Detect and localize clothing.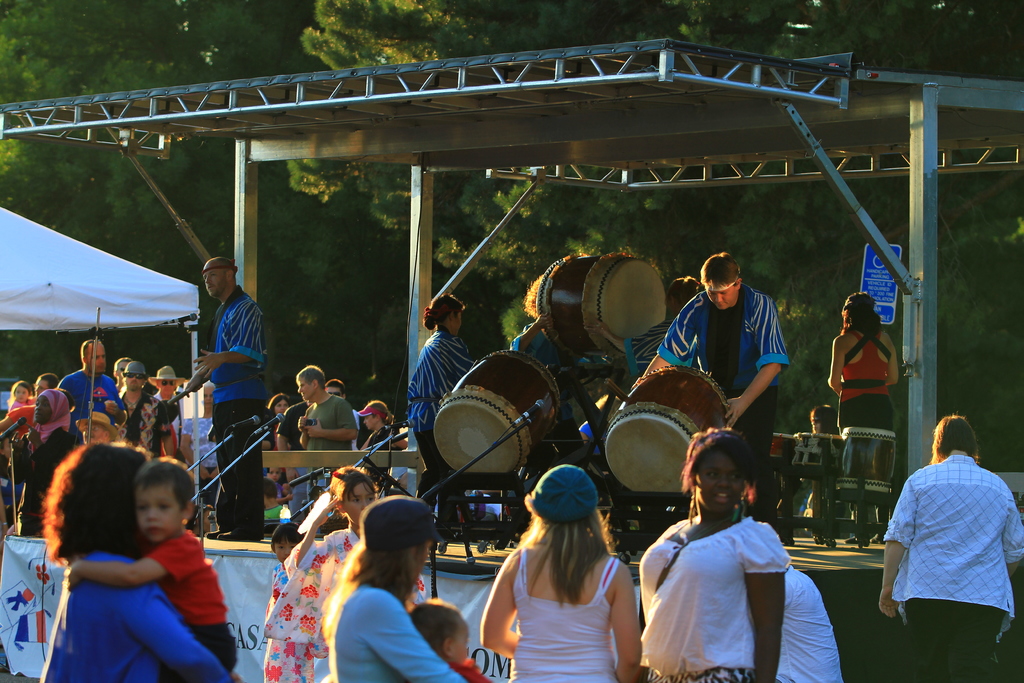
Localized at [512,547,616,678].
